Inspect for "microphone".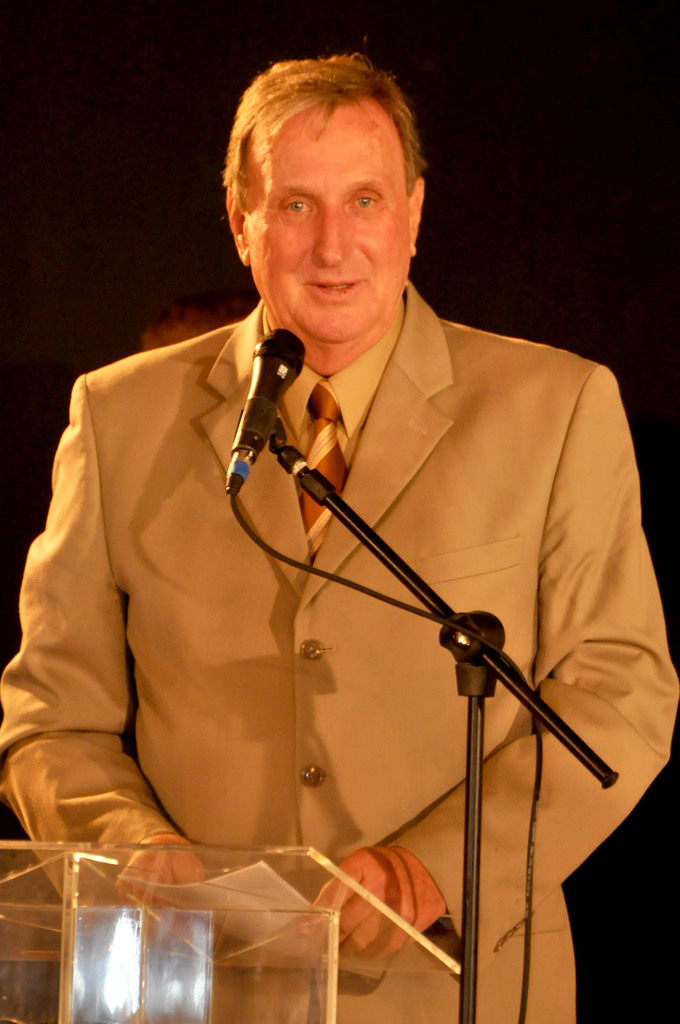
Inspection: [215,321,311,510].
